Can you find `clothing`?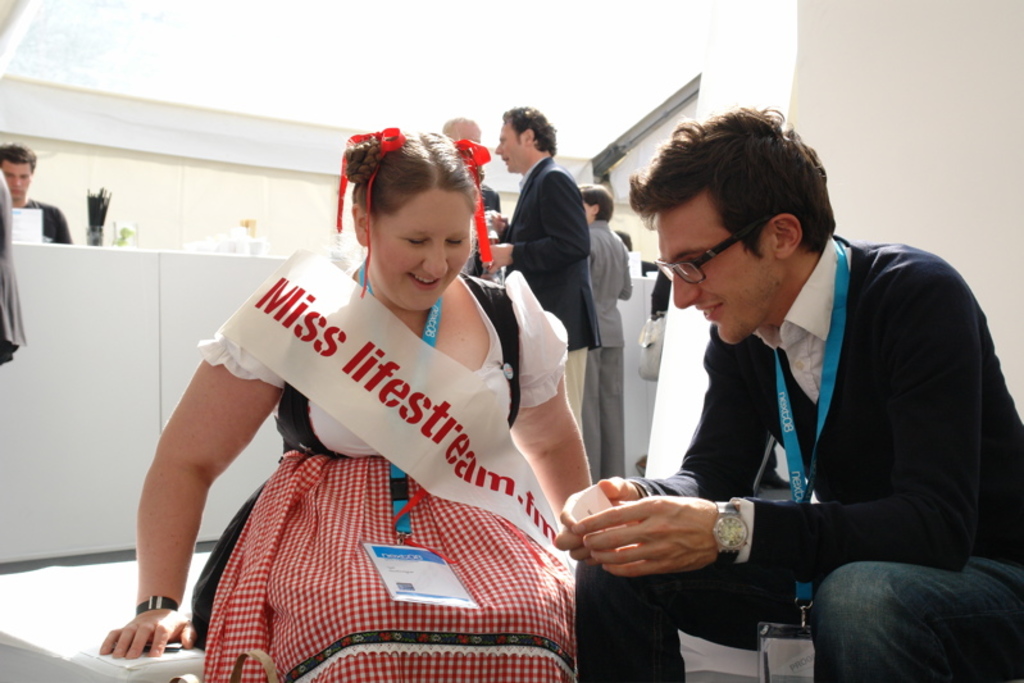
Yes, bounding box: BBox(159, 255, 591, 627).
